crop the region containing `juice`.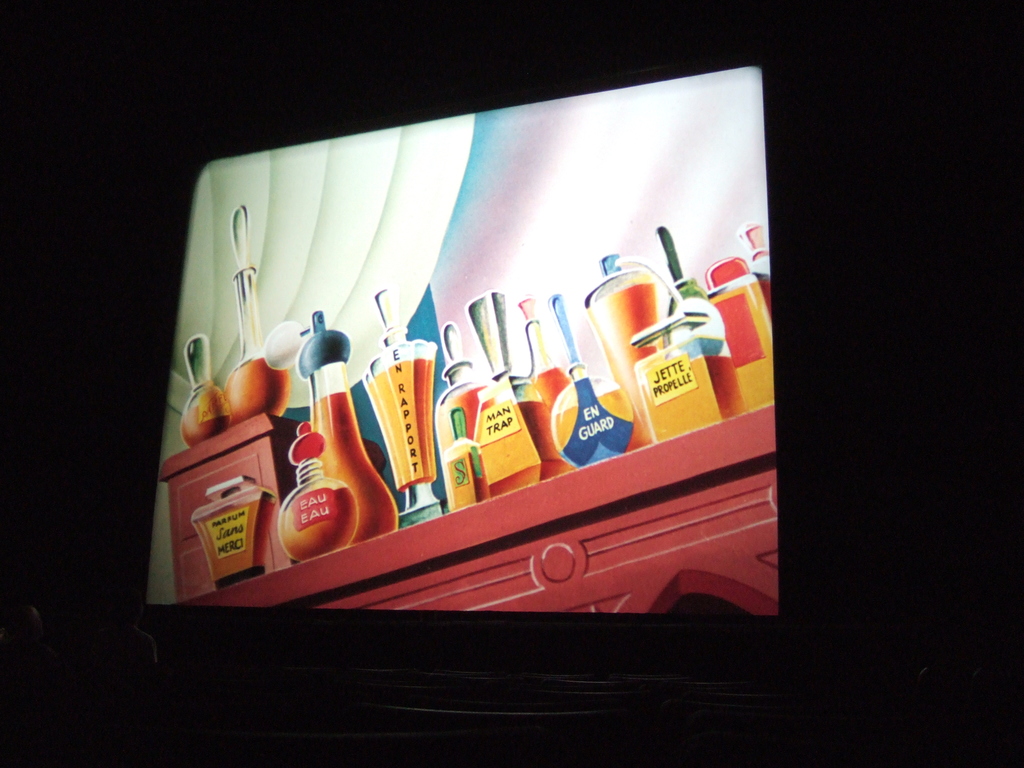
Crop region: [left=440, top=388, right=535, bottom=507].
